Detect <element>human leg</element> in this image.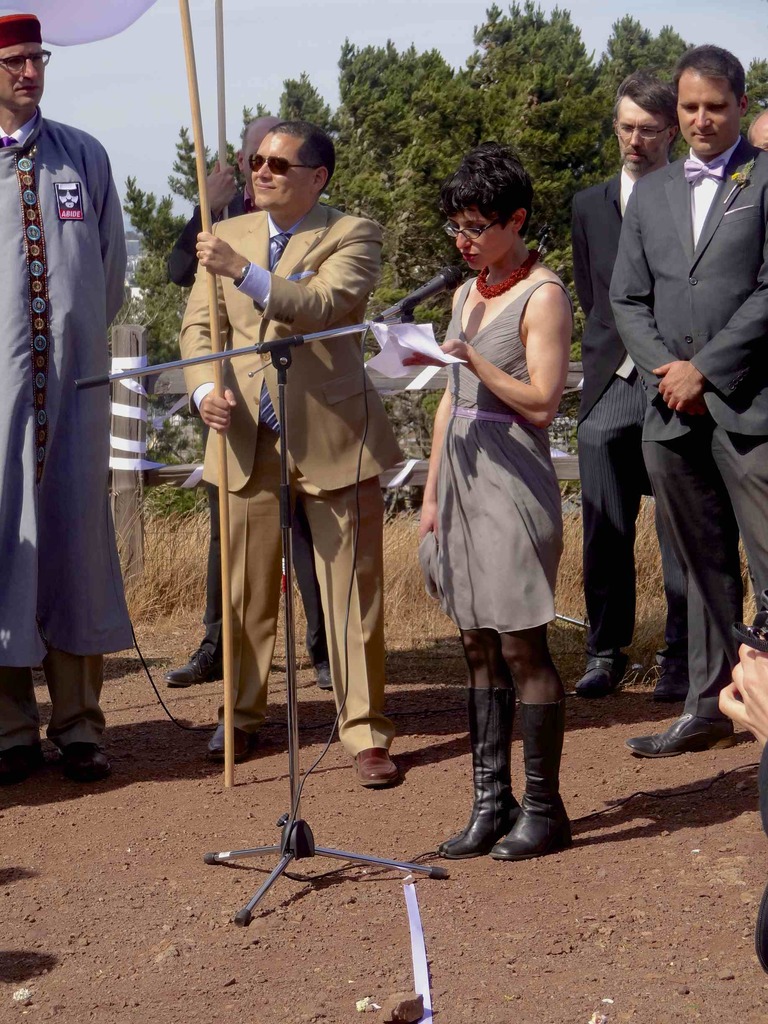
Detection: [left=436, top=602, right=520, bottom=865].
